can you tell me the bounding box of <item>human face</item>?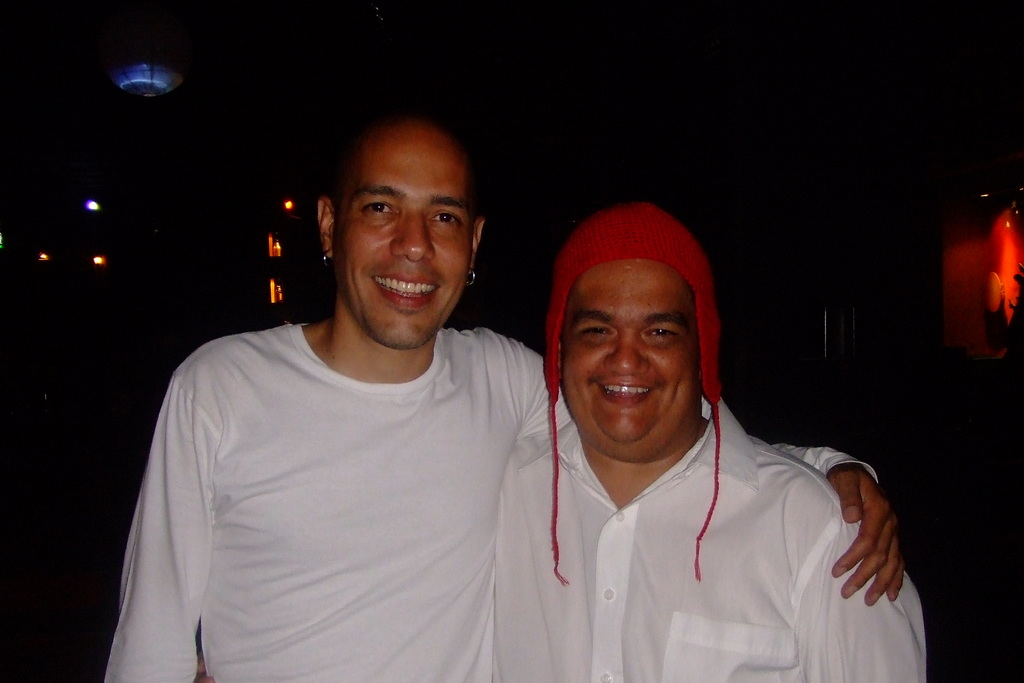
x1=339 y1=133 x2=478 y2=348.
